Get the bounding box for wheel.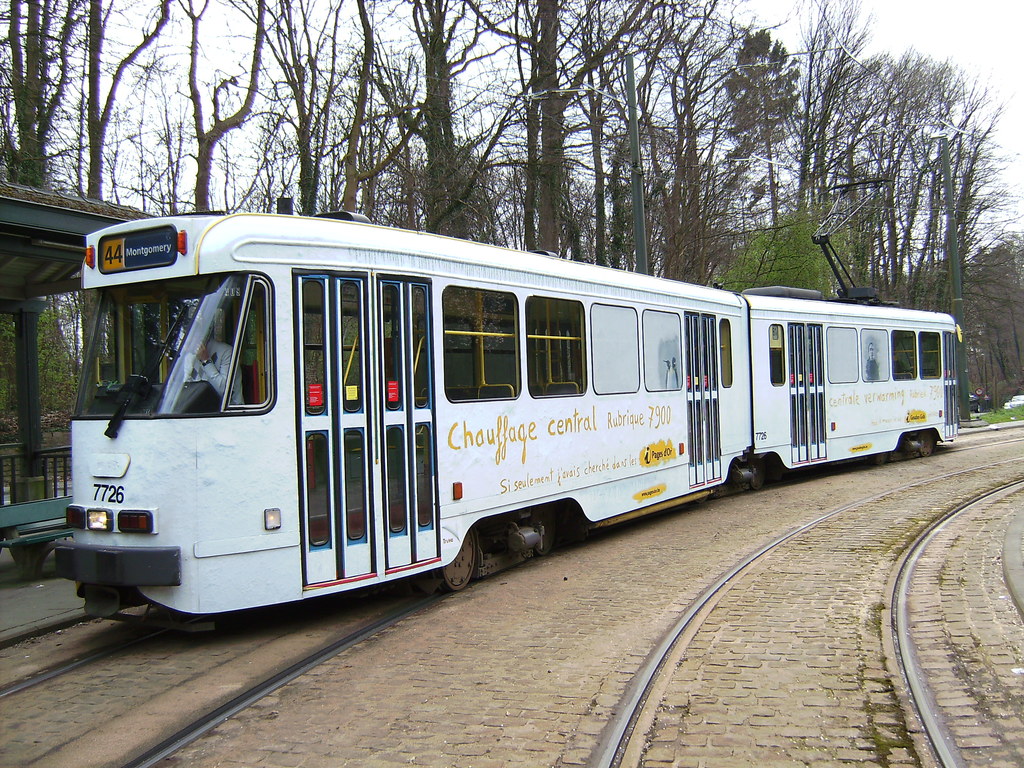
left=438, top=529, right=472, bottom=592.
